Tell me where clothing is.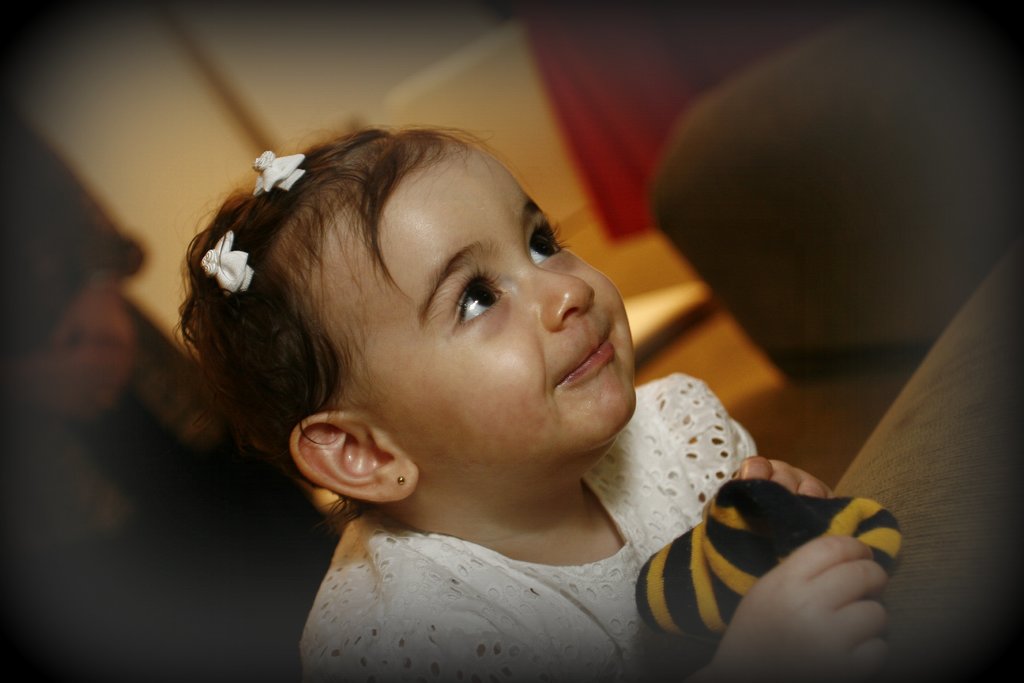
clothing is at [x1=228, y1=353, x2=829, y2=681].
